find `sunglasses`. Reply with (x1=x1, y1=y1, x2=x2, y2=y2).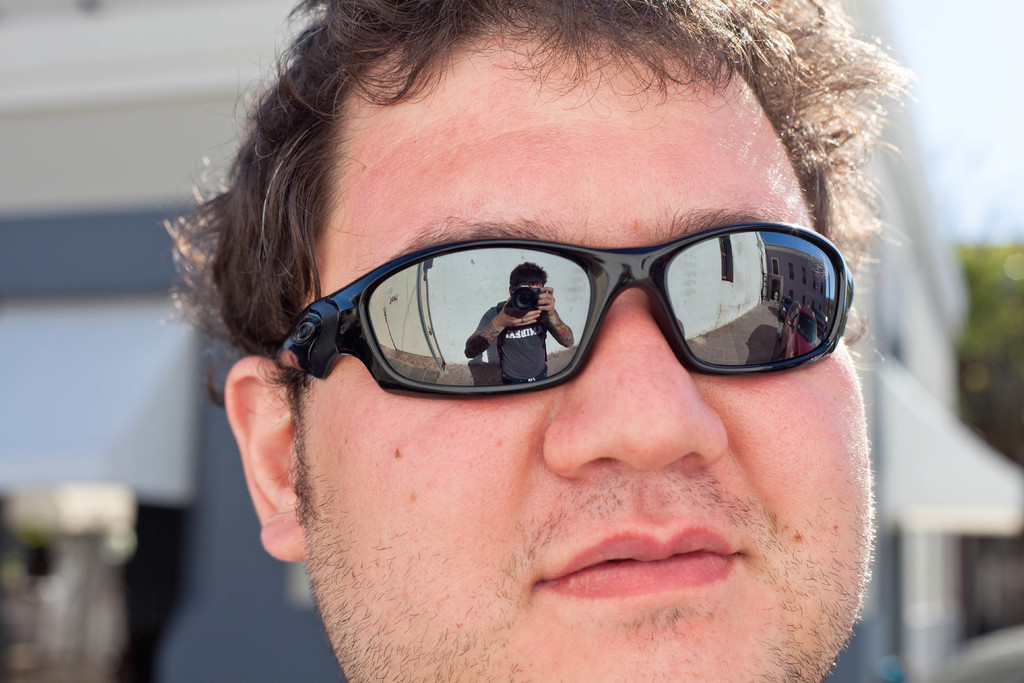
(x1=273, y1=226, x2=855, y2=398).
